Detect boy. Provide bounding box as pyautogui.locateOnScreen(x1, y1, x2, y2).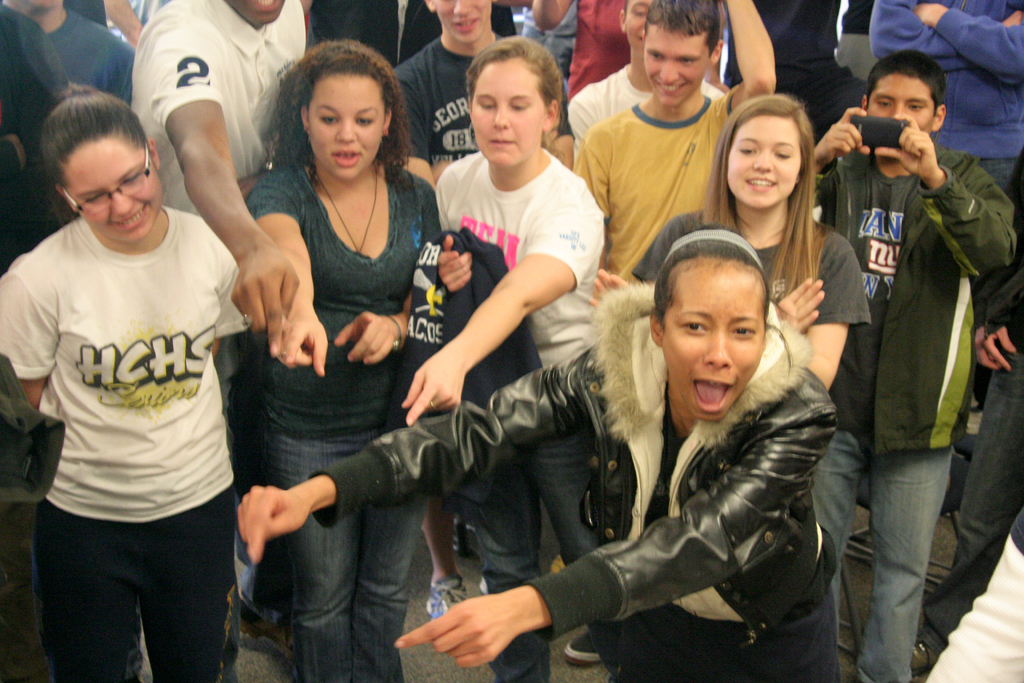
pyautogui.locateOnScreen(568, 0, 728, 140).
